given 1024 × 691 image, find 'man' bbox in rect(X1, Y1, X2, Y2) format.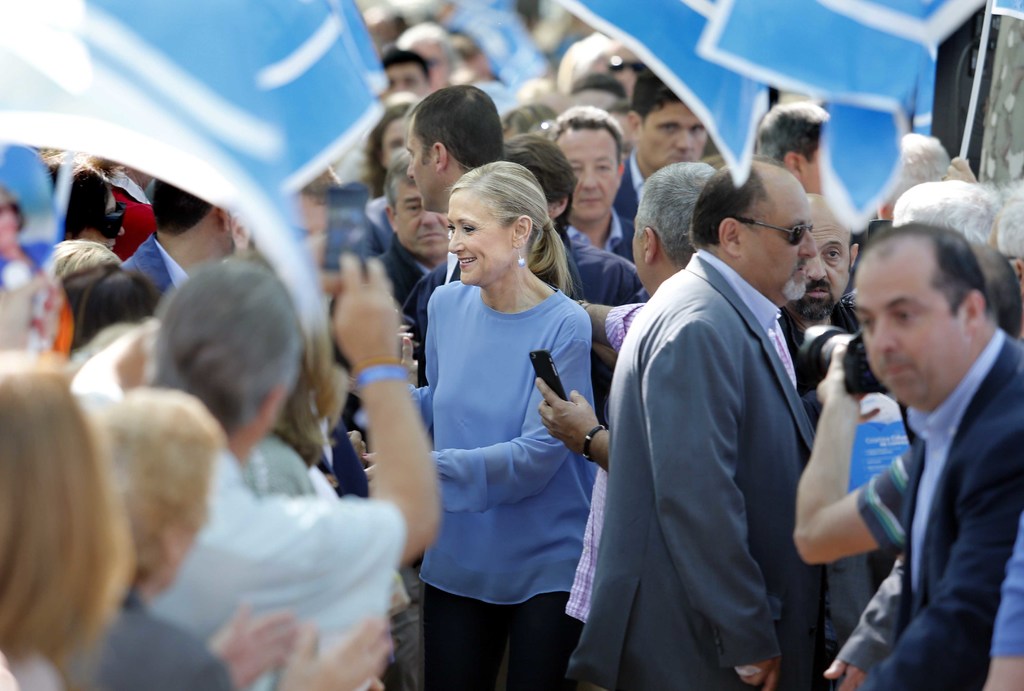
rect(551, 173, 849, 690).
